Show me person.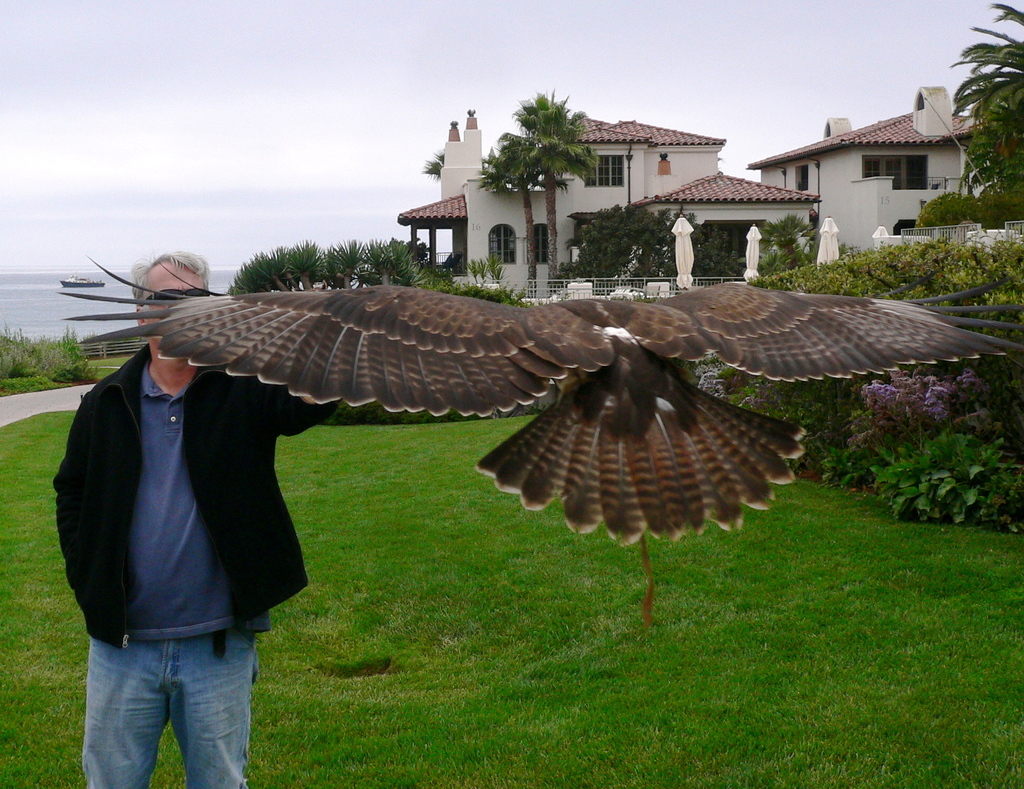
person is here: x1=54, y1=250, x2=346, y2=788.
